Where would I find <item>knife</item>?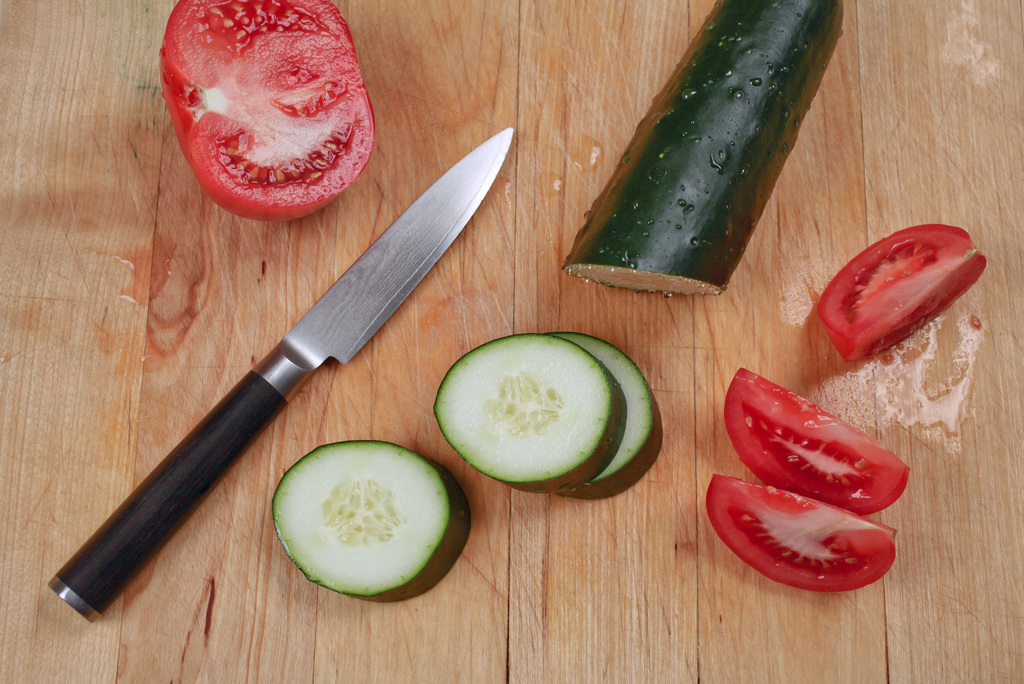
At 47 125 513 624.
